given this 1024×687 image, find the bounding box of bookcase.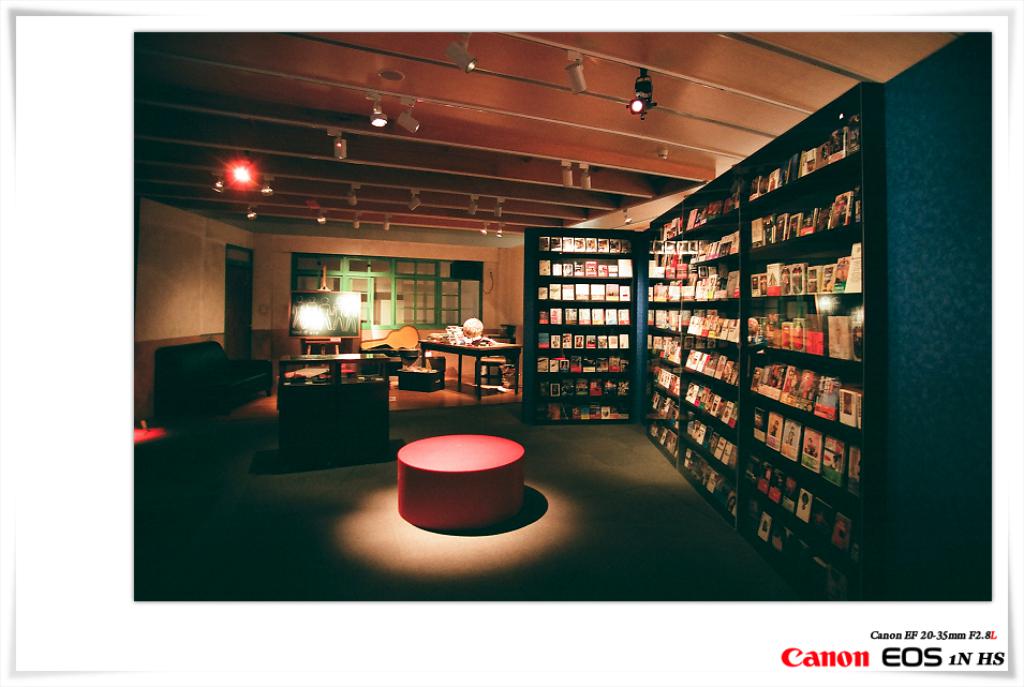
[520, 230, 642, 431].
